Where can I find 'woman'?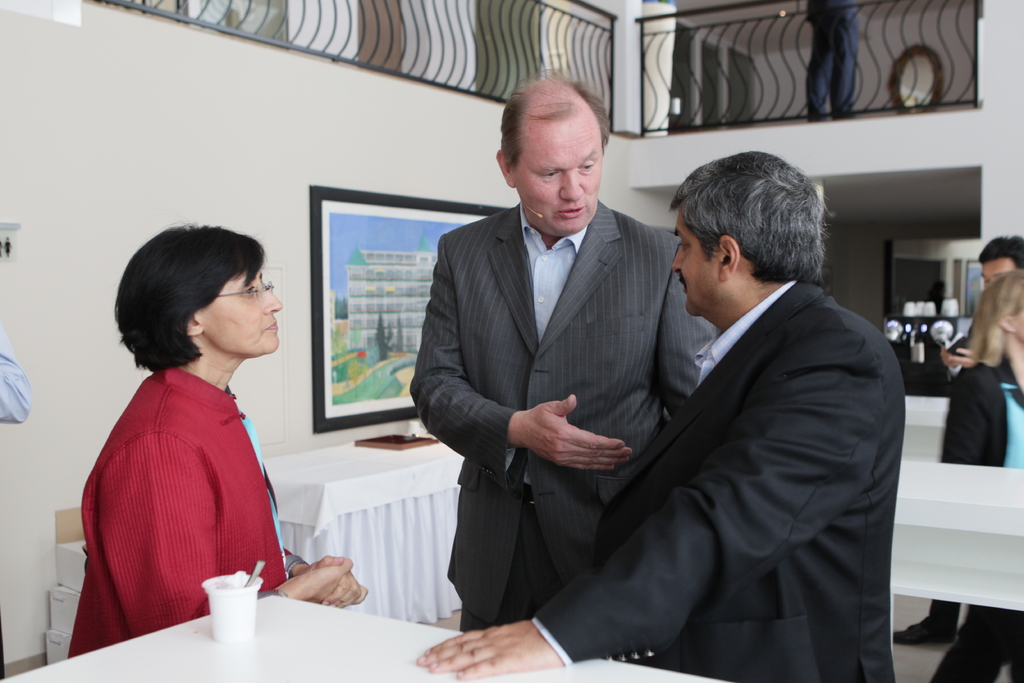
You can find it at rect(65, 215, 372, 657).
